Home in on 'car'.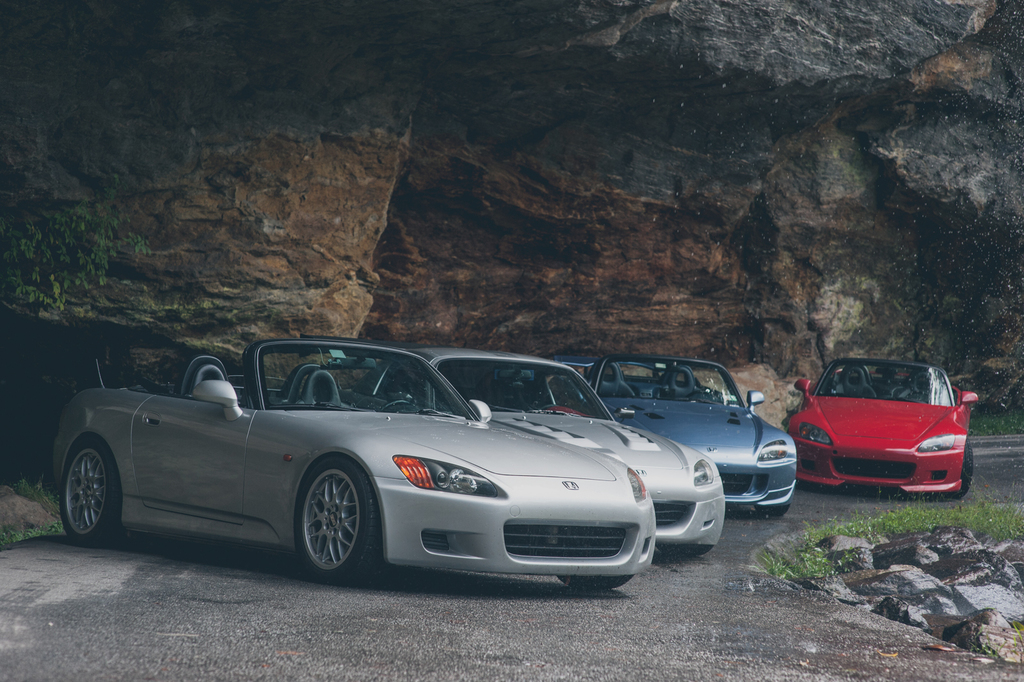
Homed in at left=396, top=339, right=732, bottom=556.
